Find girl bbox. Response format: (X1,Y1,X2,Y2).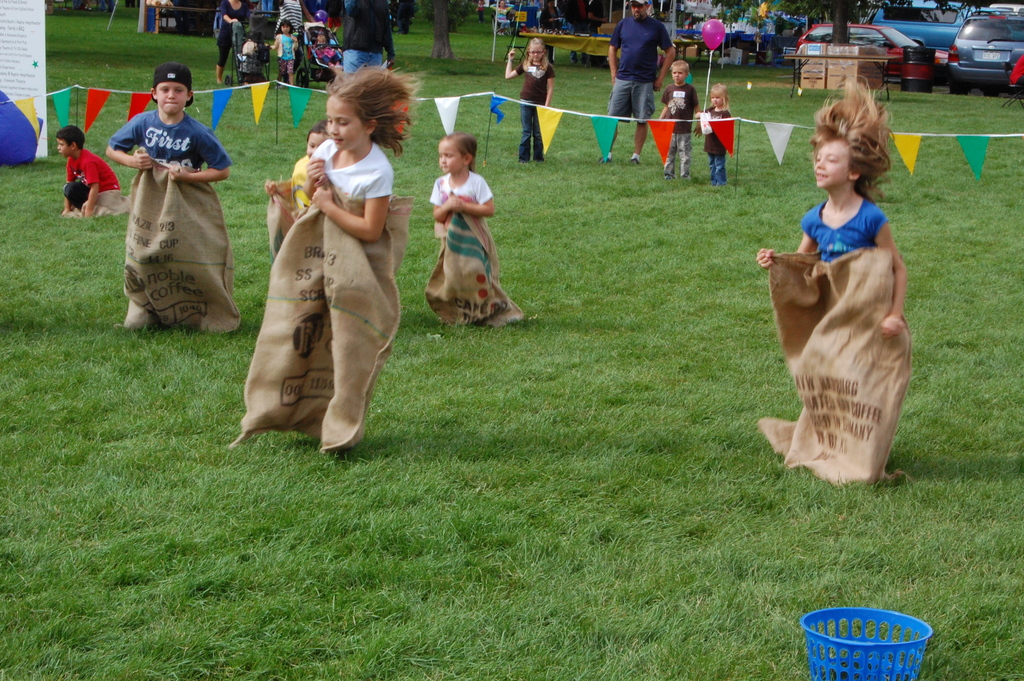
(505,35,556,170).
